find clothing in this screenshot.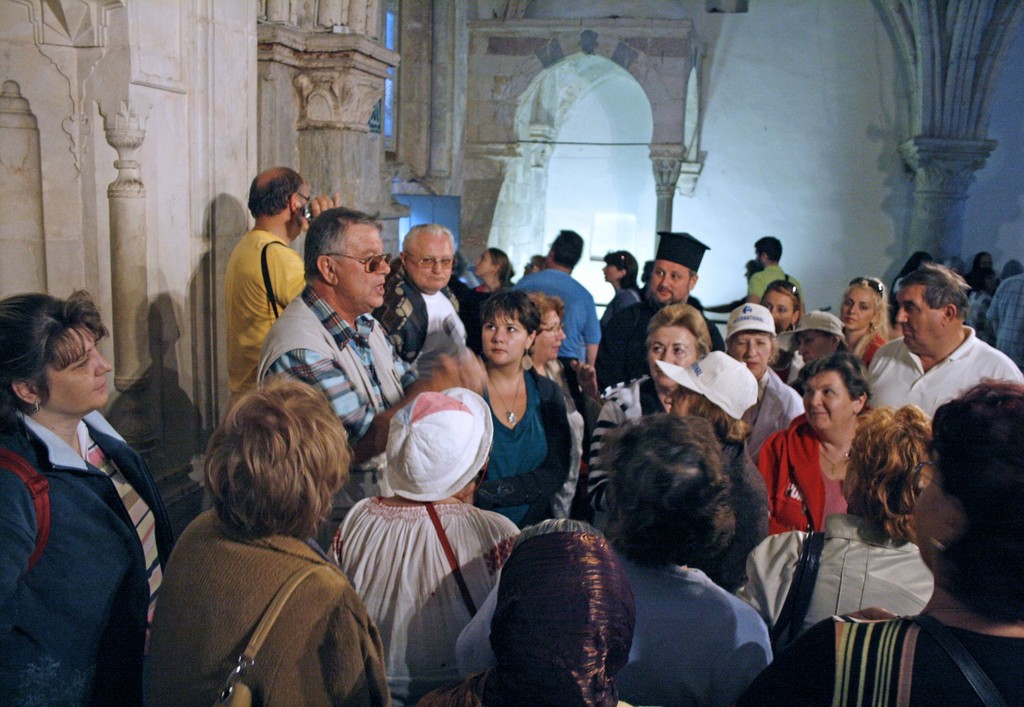
The bounding box for clothing is x1=977, y1=273, x2=1022, y2=385.
